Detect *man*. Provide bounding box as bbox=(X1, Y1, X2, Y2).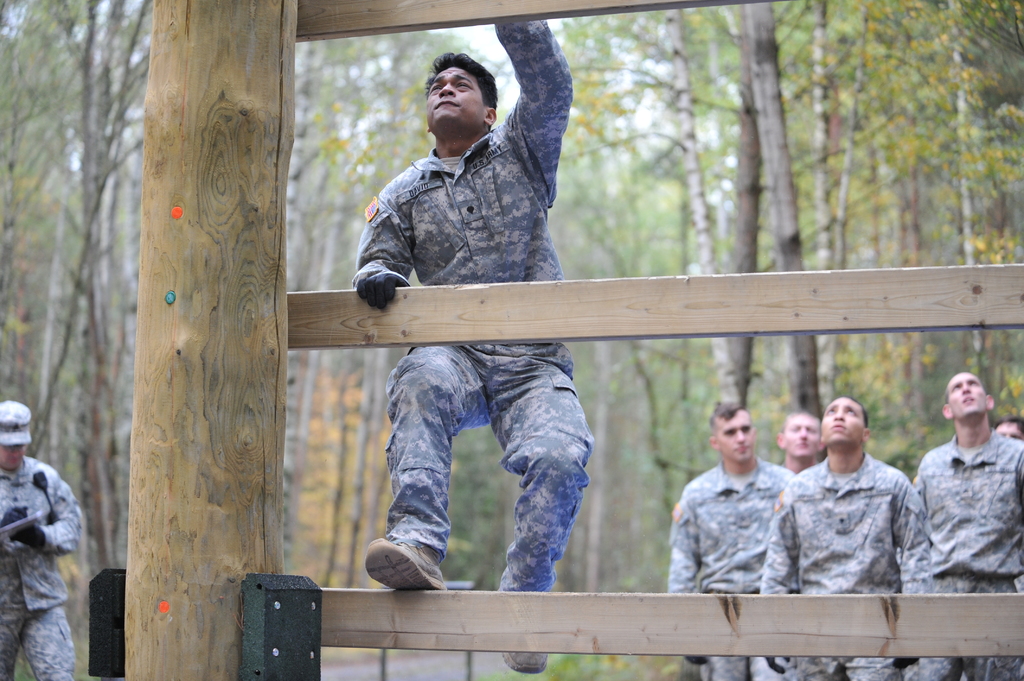
bbox=(350, 22, 594, 675).
